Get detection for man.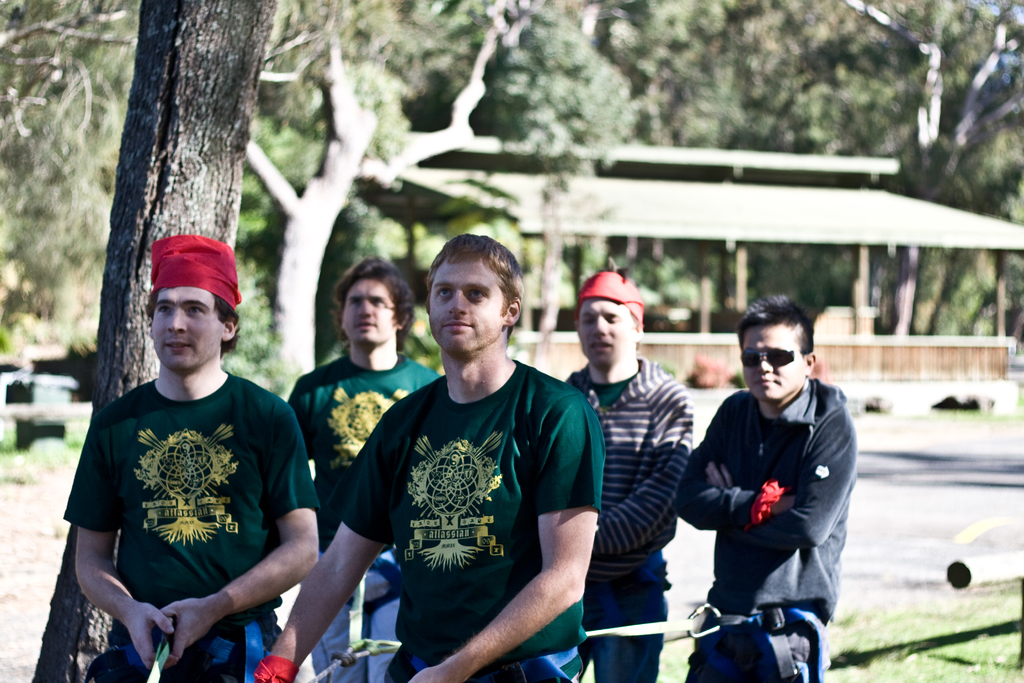
Detection: {"x1": 564, "y1": 270, "x2": 693, "y2": 682}.
